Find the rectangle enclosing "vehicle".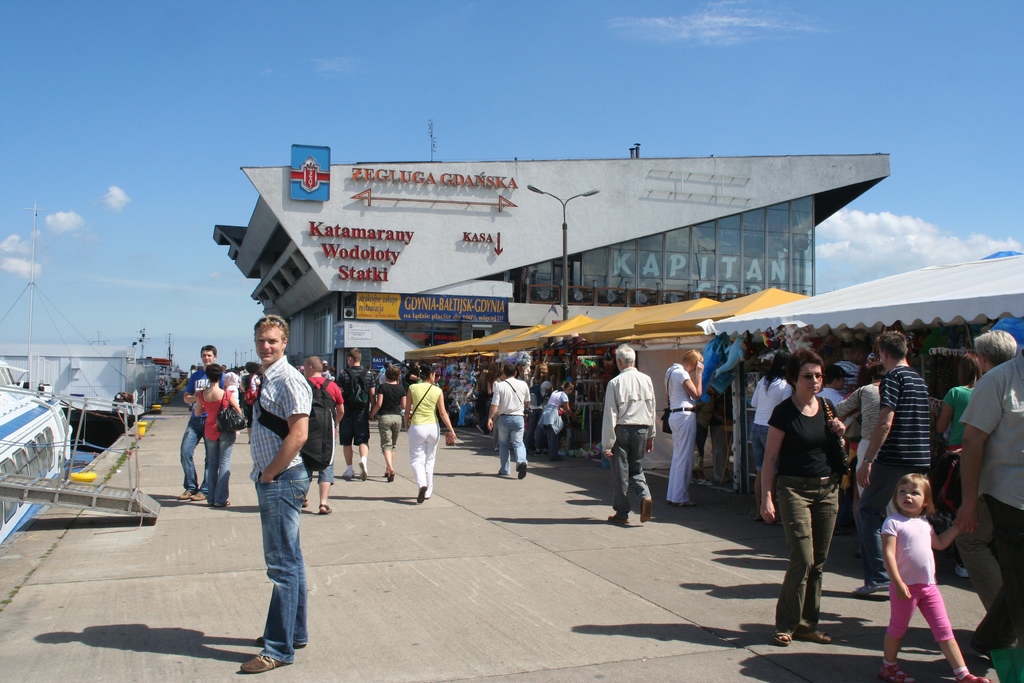
{"left": 0, "top": 202, "right": 152, "bottom": 427}.
